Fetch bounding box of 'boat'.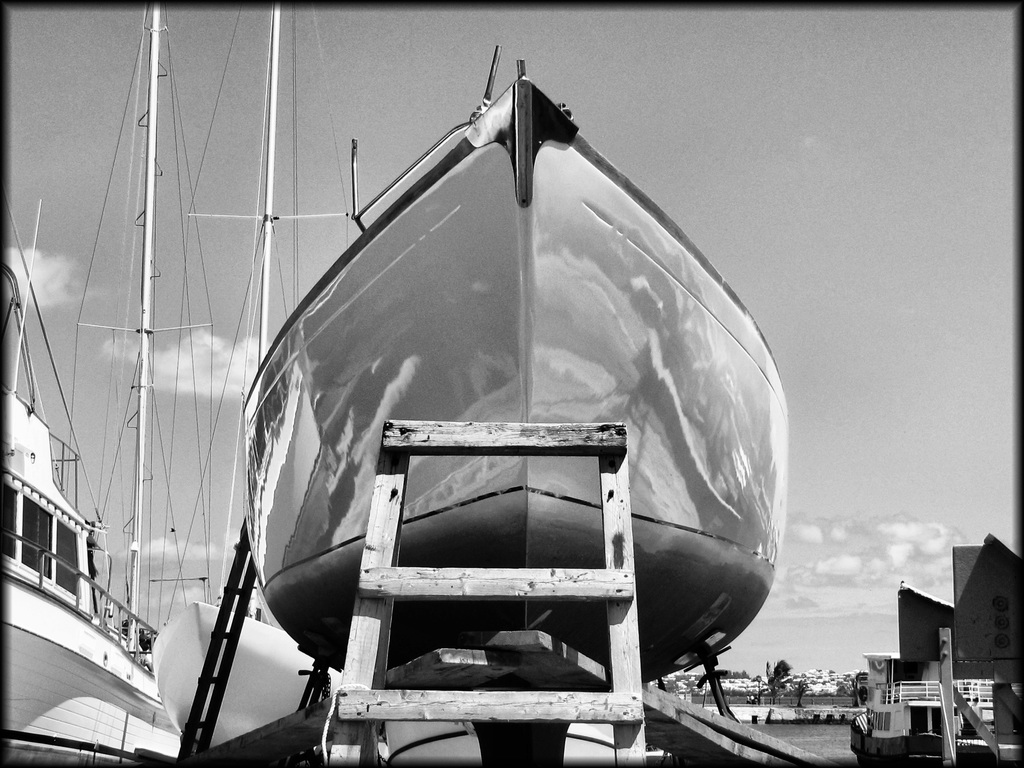
Bbox: [862,658,956,753].
